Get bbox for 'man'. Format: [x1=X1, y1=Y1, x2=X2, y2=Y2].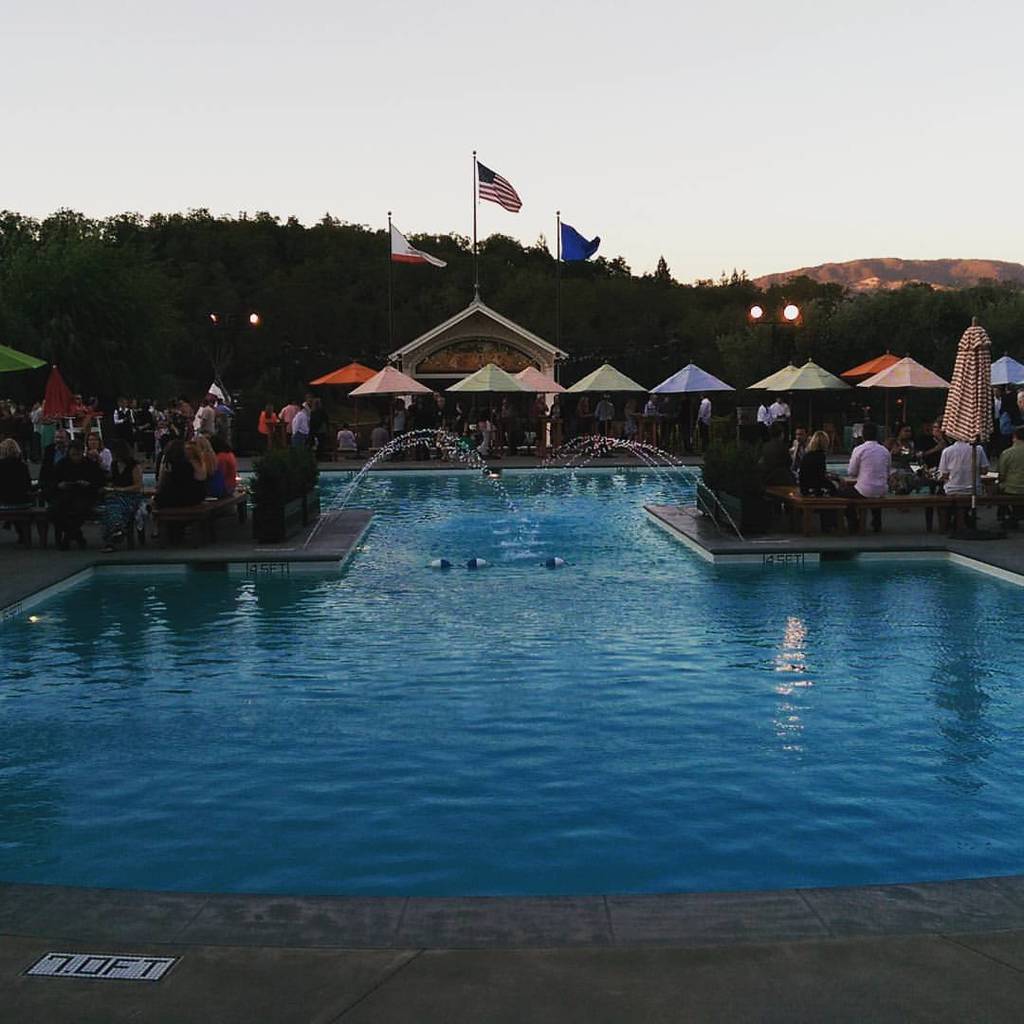
[x1=789, y1=428, x2=812, y2=469].
